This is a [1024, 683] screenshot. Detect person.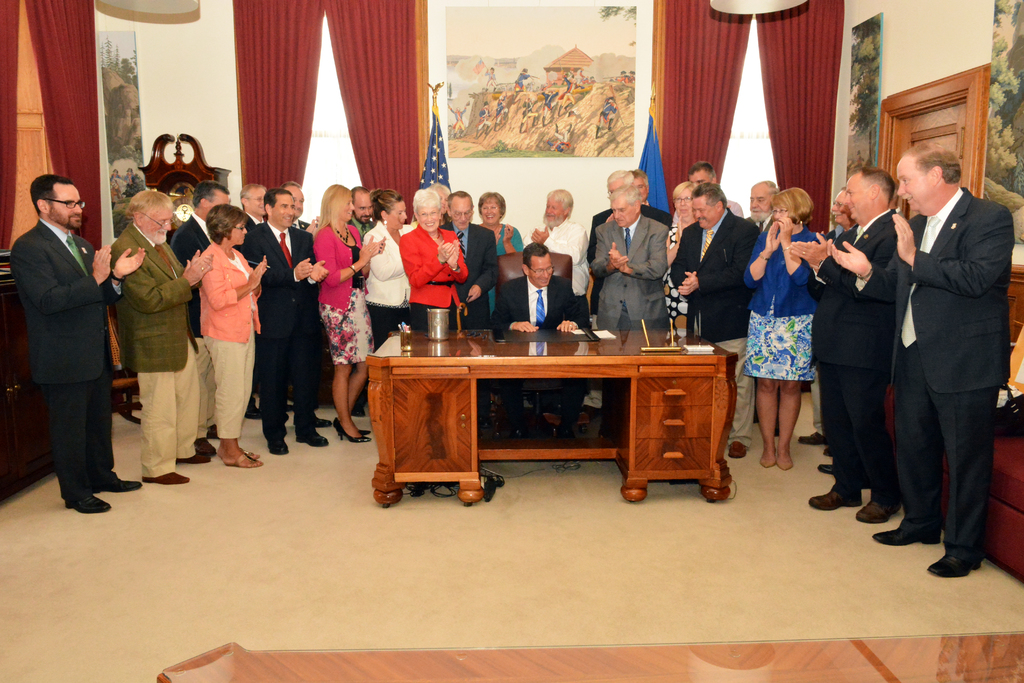
[left=860, top=142, right=1016, bottom=584].
